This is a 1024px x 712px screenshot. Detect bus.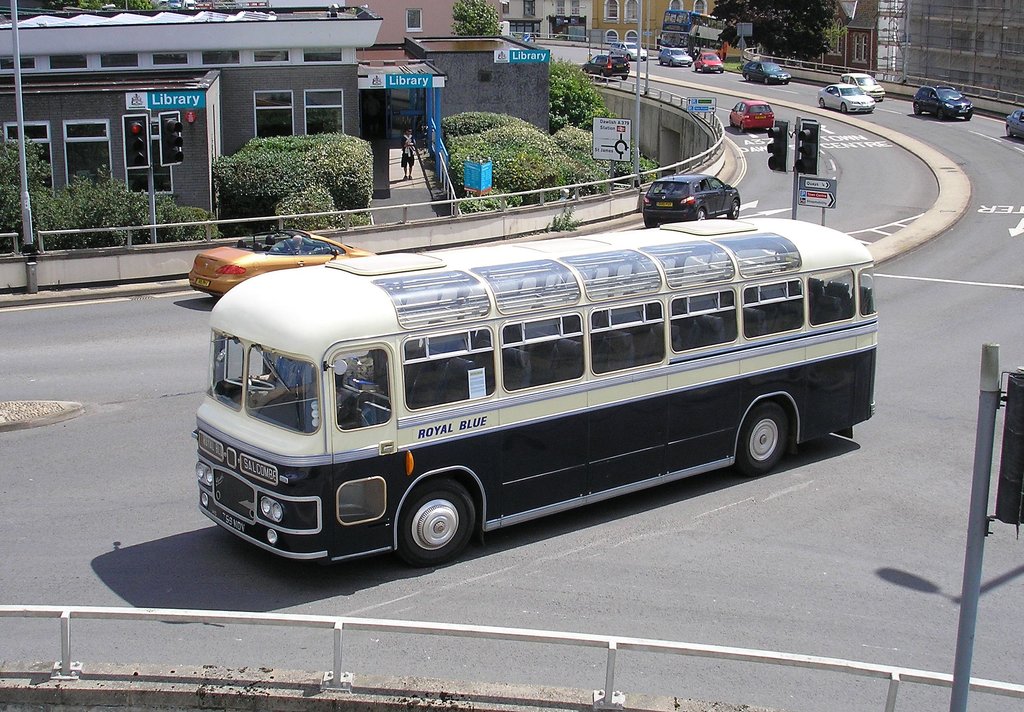
region(662, 9, 730, 67).
